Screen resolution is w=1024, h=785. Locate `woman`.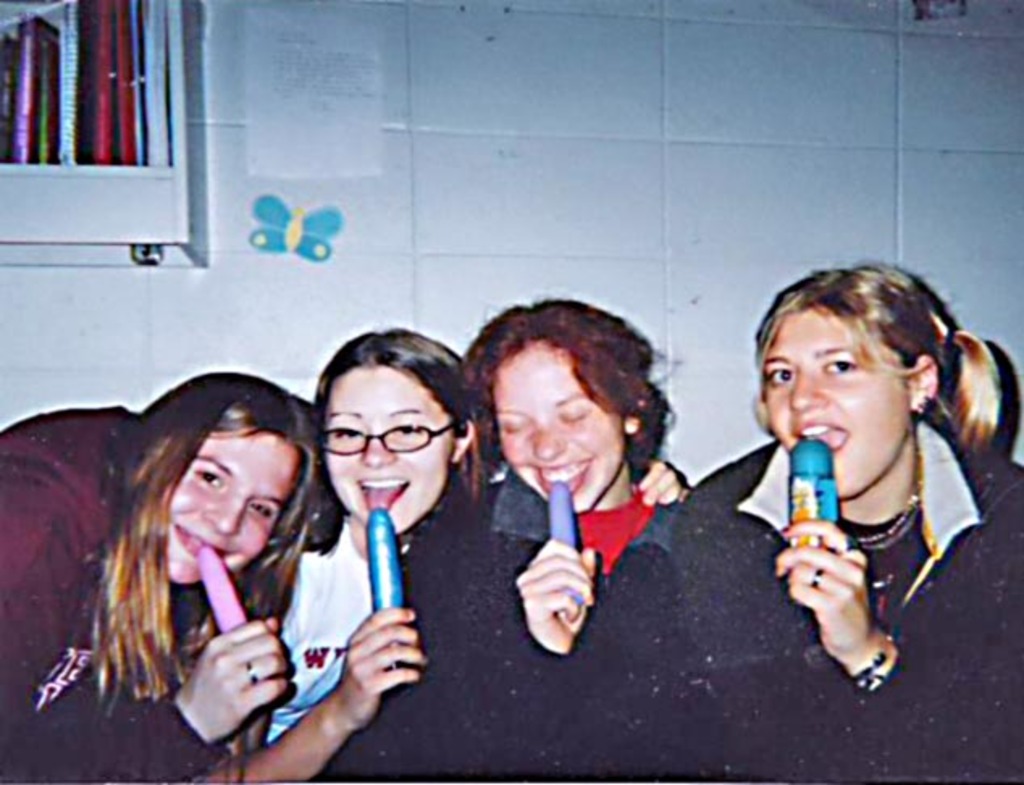
bbox(706, 250, 1021, 703).
